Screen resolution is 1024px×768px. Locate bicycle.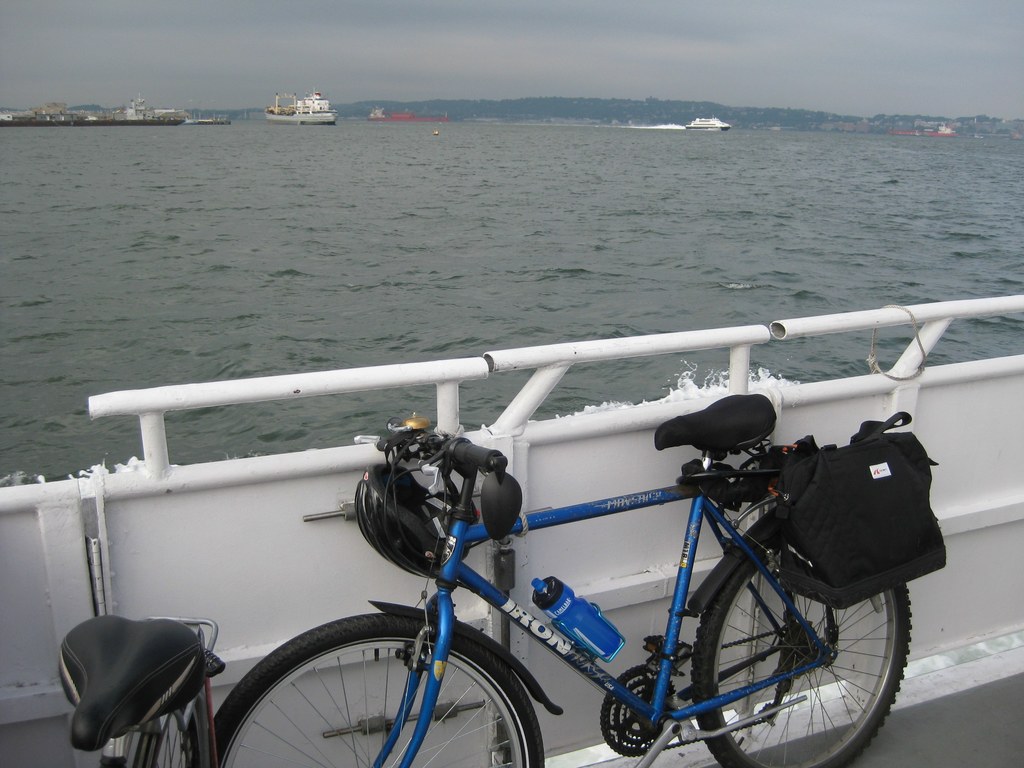
[x1=56, y1=611, x2=223, y2=767].
